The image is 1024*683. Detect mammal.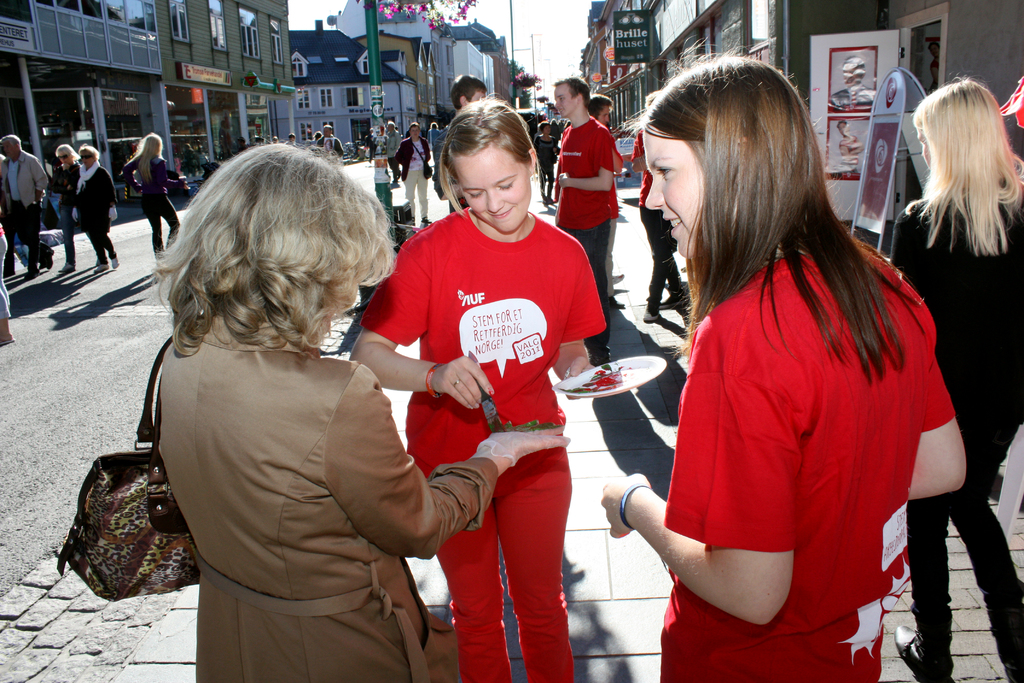
Detection: (843,119,867,171).
